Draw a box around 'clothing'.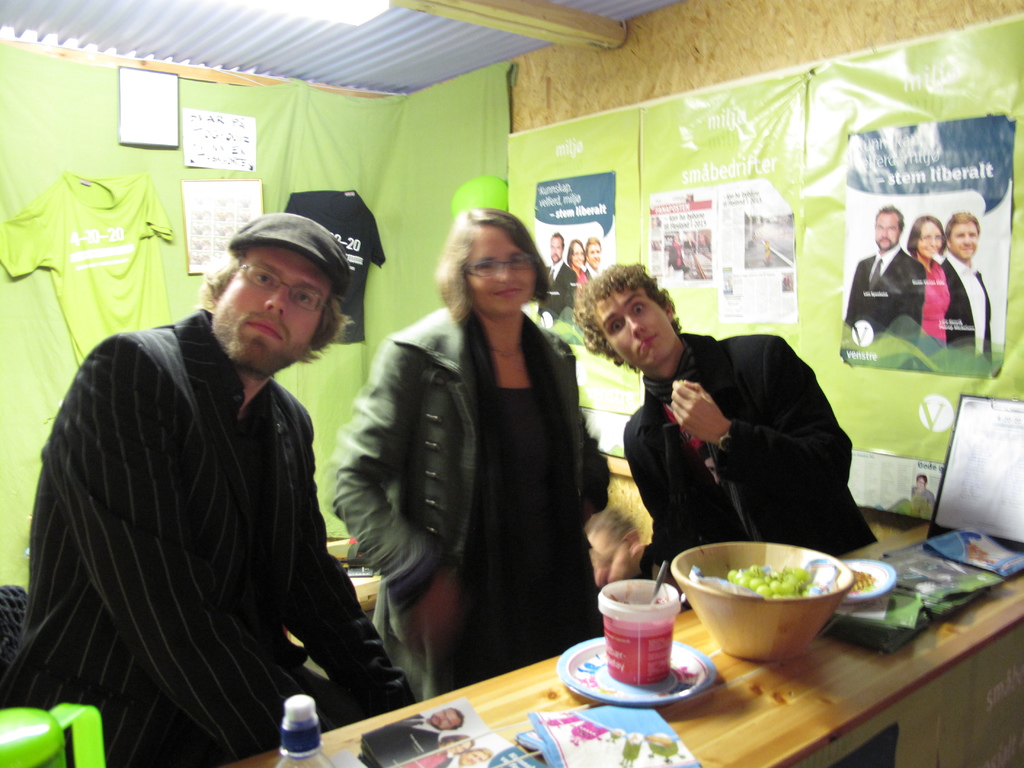
941/253/990/387.
